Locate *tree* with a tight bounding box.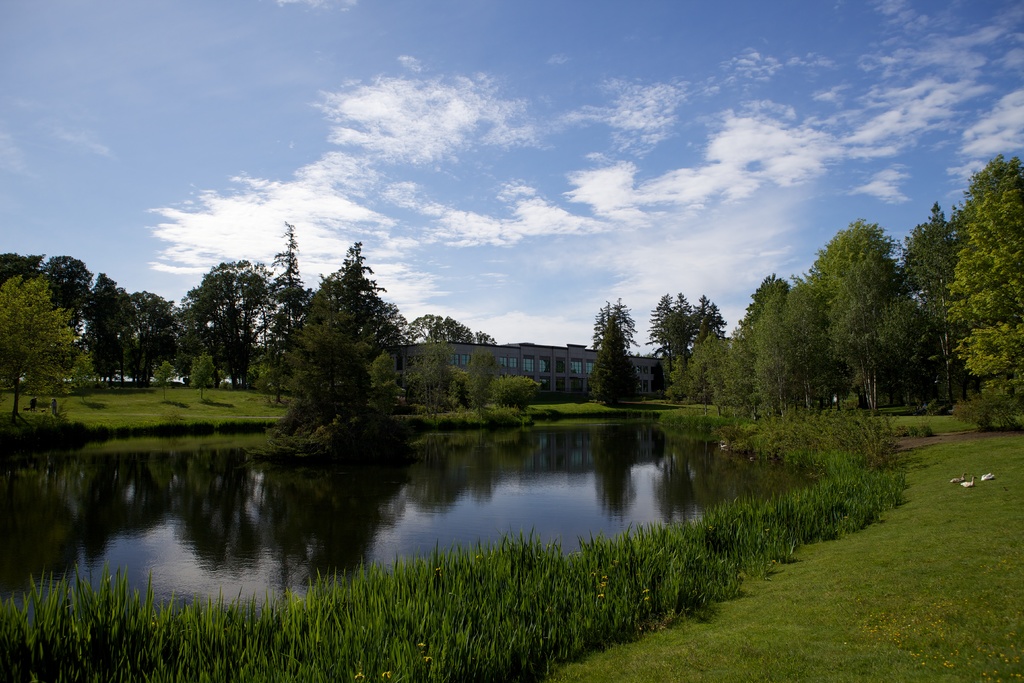
locate(169, 290, 215, 384).
